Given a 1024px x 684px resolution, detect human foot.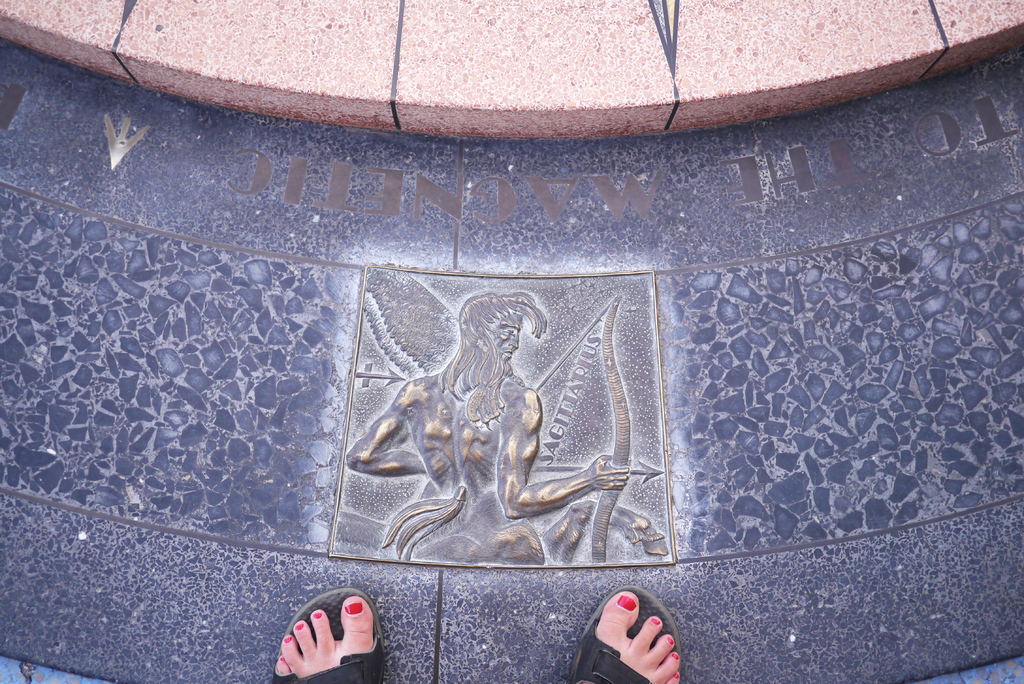
{"left": 271, "top": 592, "right": 392, "bottom": 683}.
